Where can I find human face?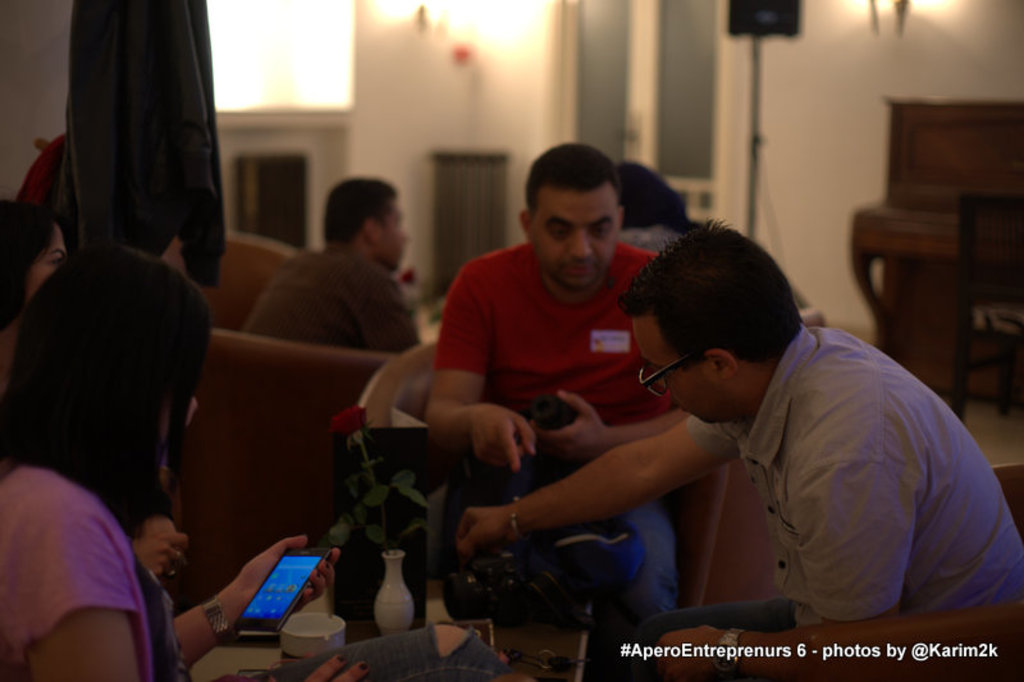
You can find it at BBox(539, 189, 618, 297).
